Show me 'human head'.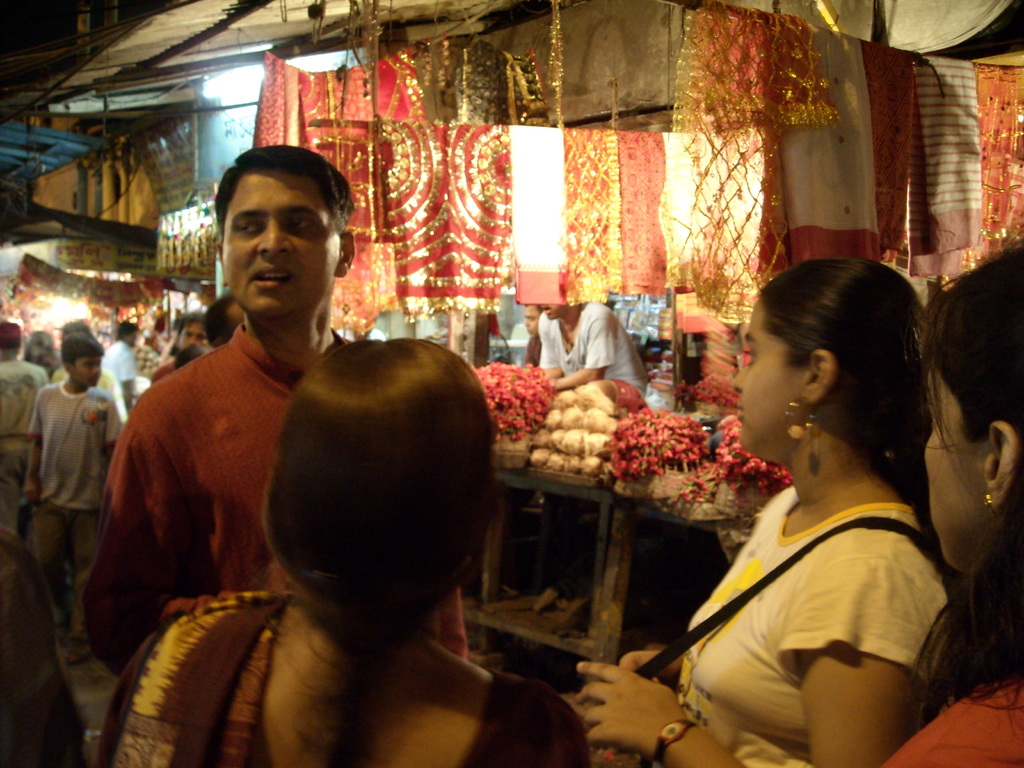
'human head' is here: l=259, t=332, r=493, b=628.
